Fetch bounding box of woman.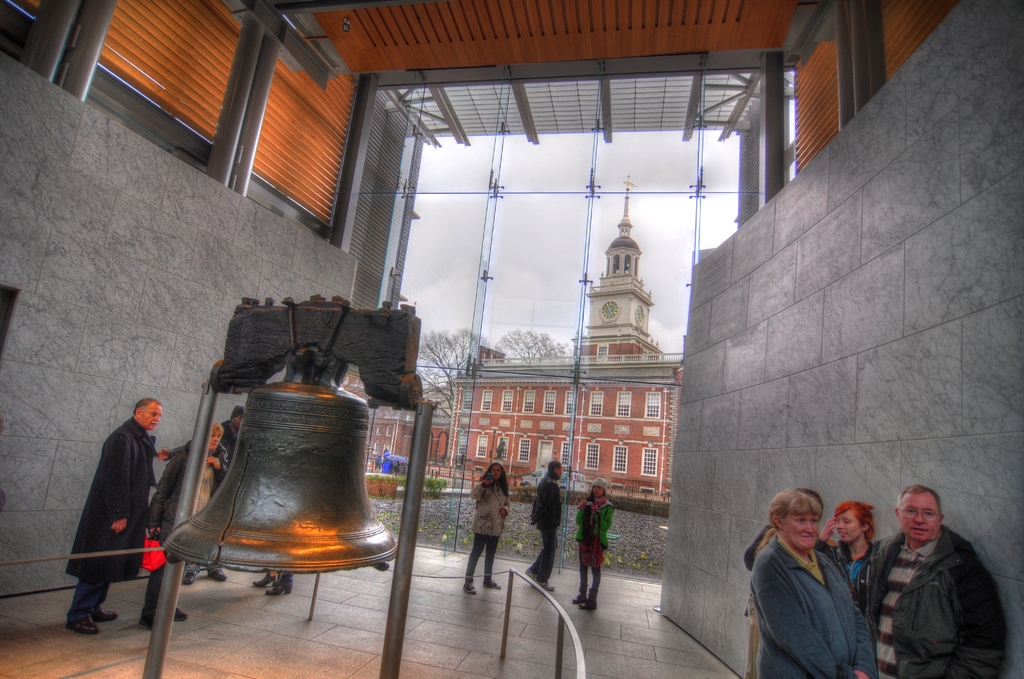
Bbox: (139, 415, 237, 632).
